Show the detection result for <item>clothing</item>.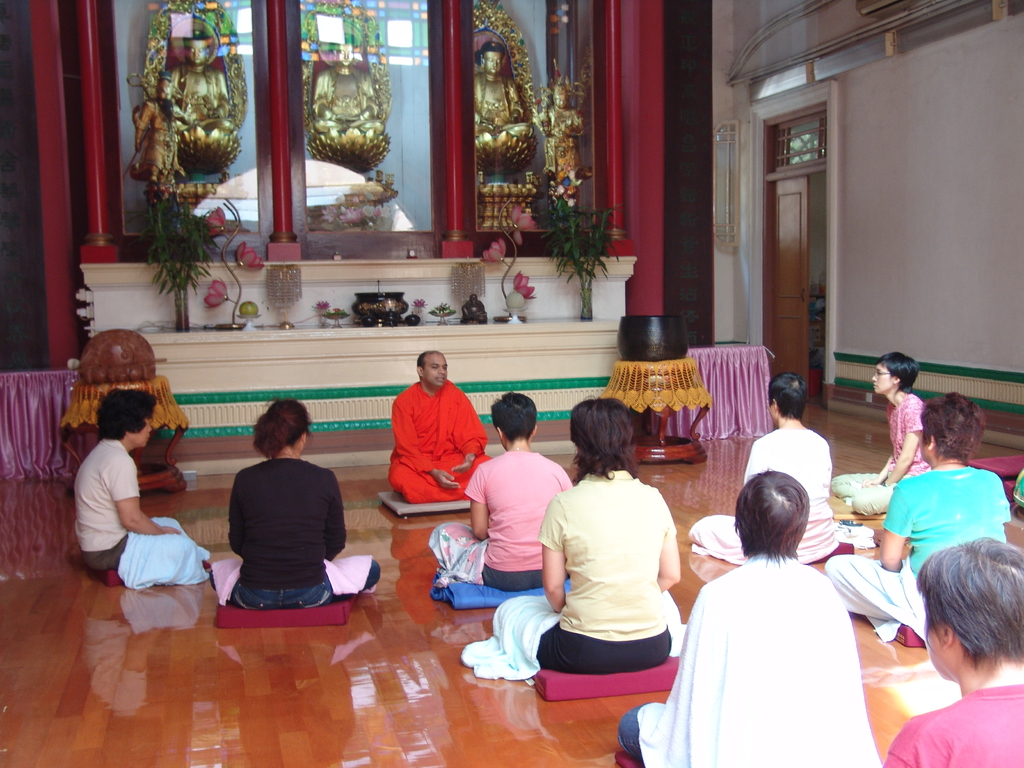
box=[536, 106, 586, 179].
